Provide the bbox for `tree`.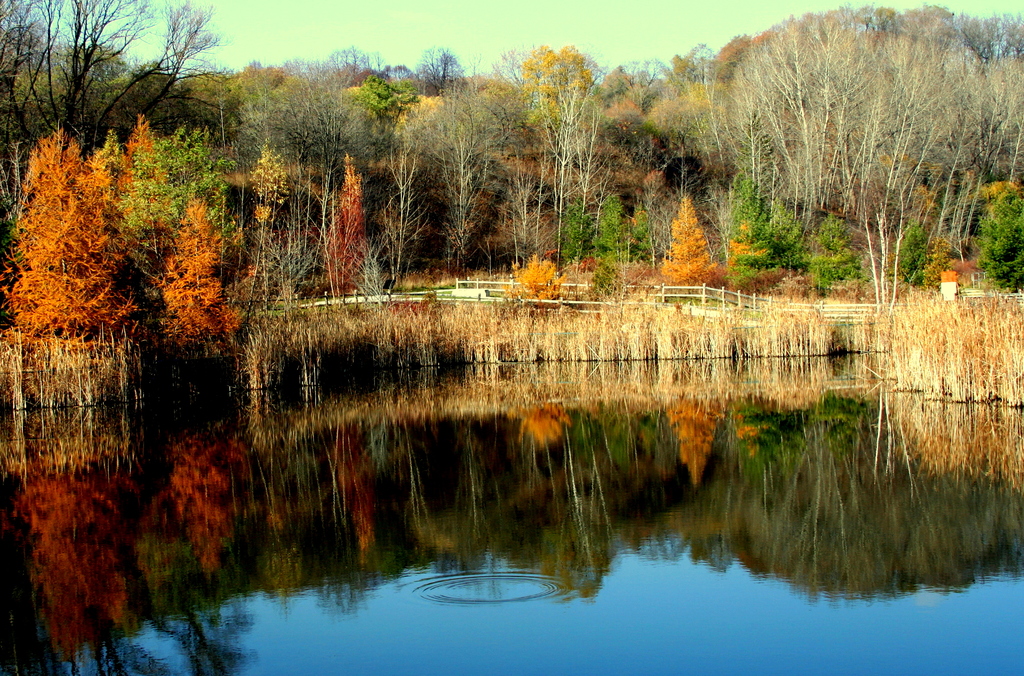
<bbox>591, 64, 692, 286</bbox>.
